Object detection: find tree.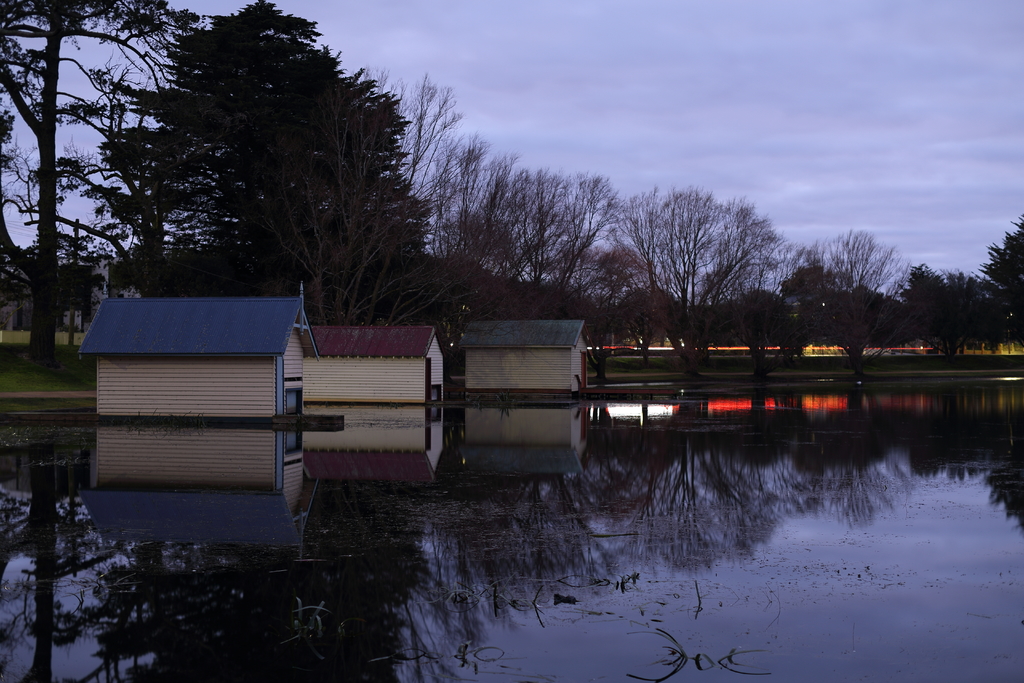
(632, 181, 673, 289).
